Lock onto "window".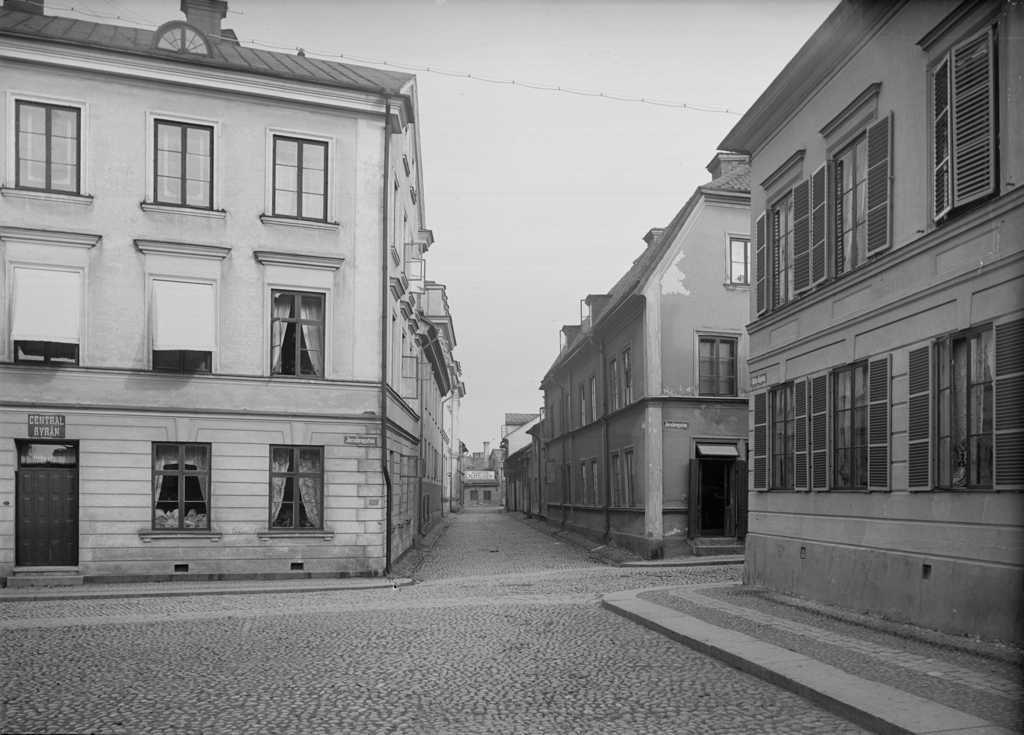
Locked: x1=622 y1=441 x2=637 y2=506.
